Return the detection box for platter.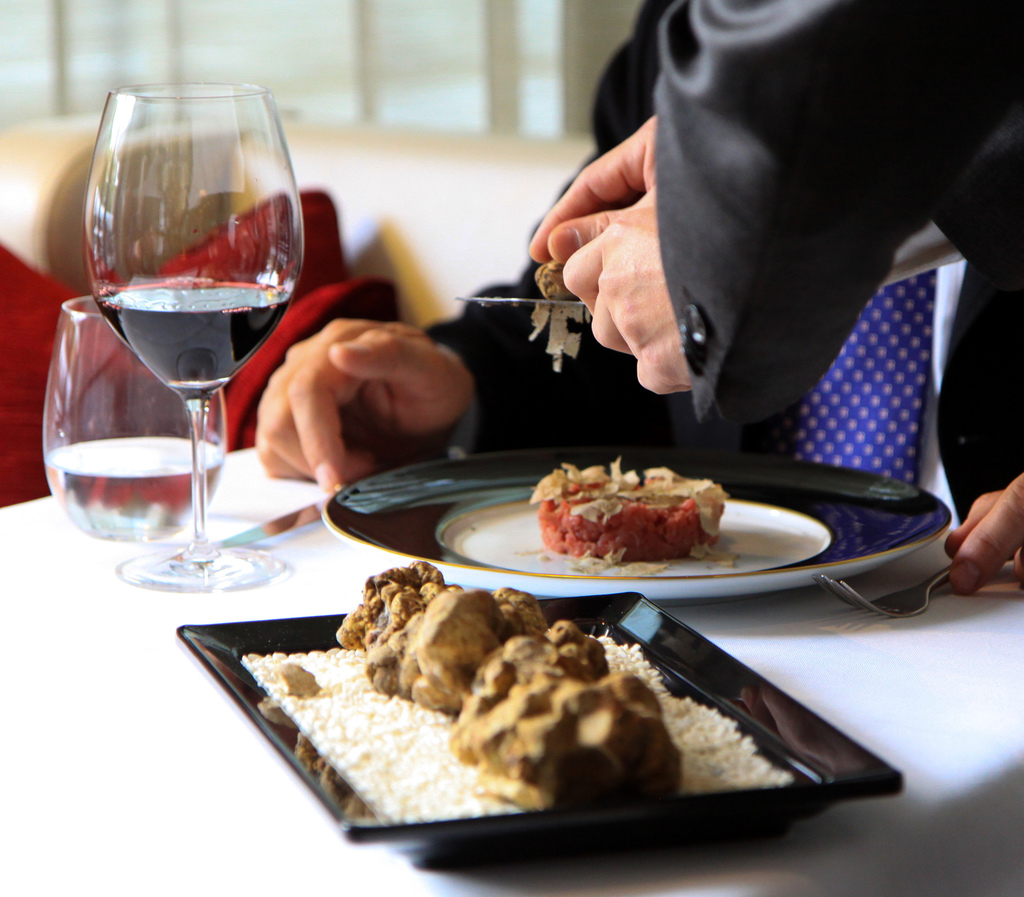
<region>318, 442, 950, 602</region>.
